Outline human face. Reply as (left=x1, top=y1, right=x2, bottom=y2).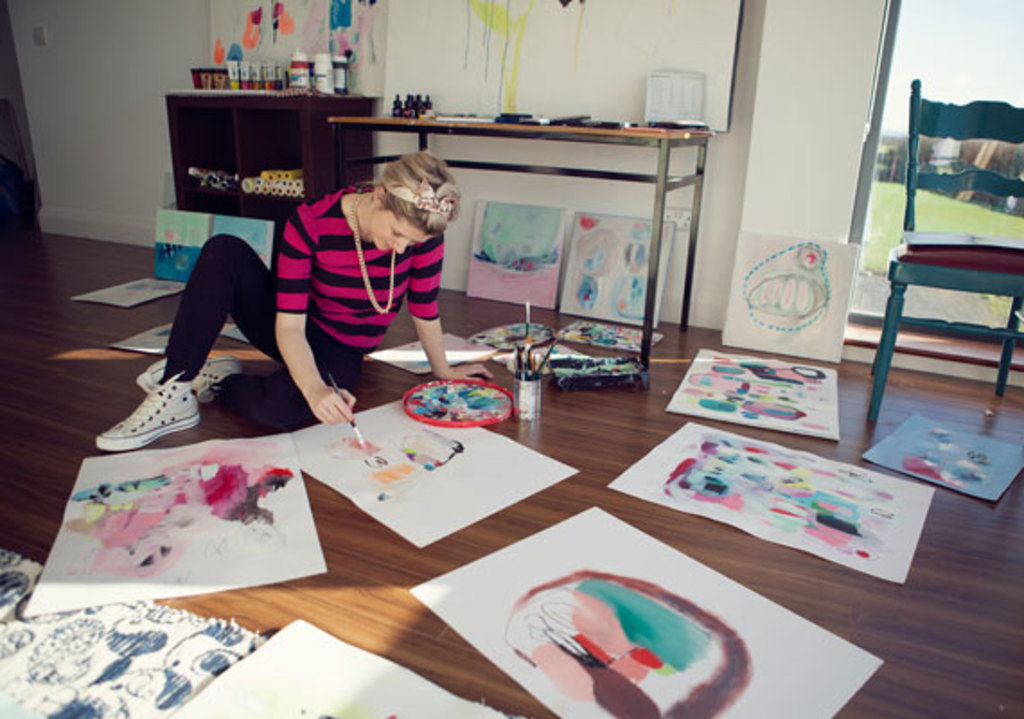
(left=372, top=210, right=440, bottom=253).
